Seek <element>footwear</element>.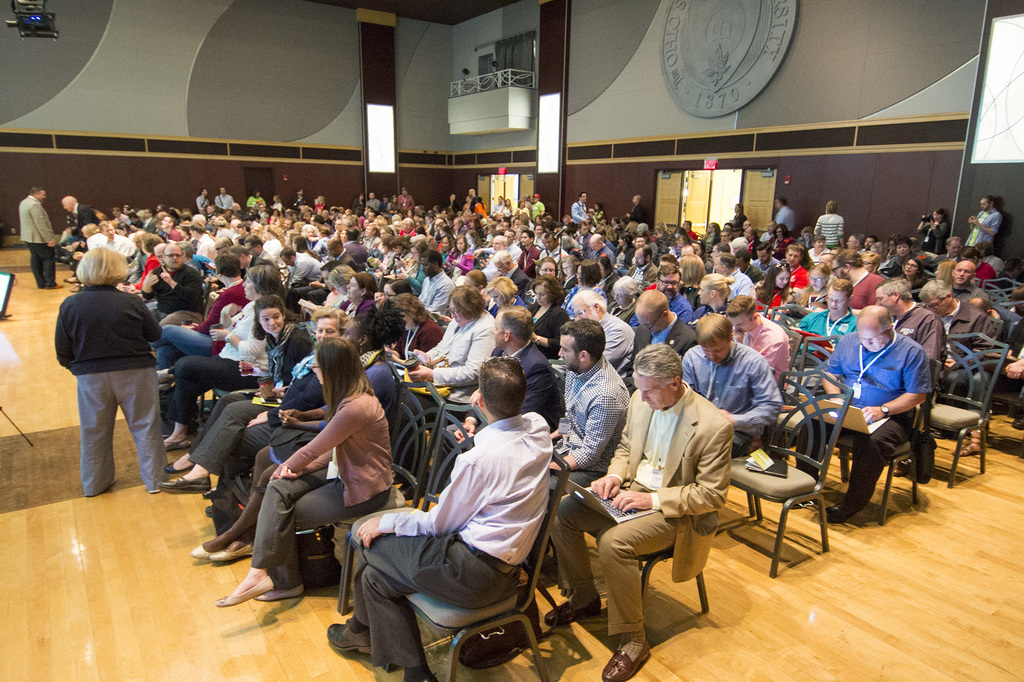
888/459/931/488.
